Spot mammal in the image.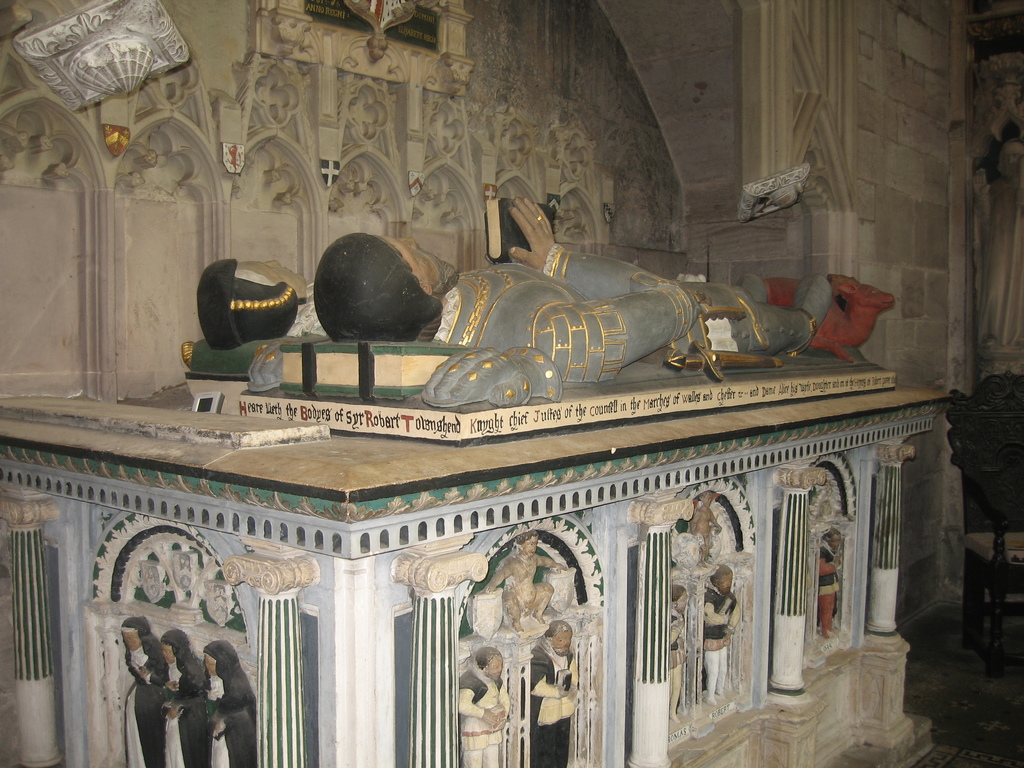
mammal found at BBox(311, 204, 893, 403).
